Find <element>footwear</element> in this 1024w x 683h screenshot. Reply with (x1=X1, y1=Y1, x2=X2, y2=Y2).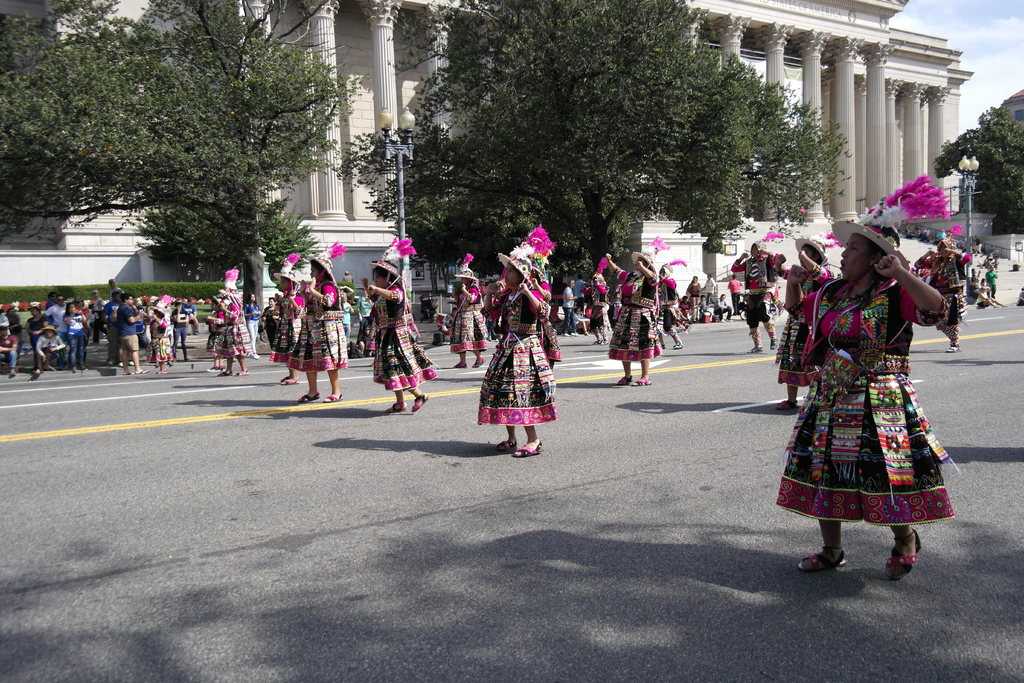
(x1=769, y1=329, x2=778, y2=349).
